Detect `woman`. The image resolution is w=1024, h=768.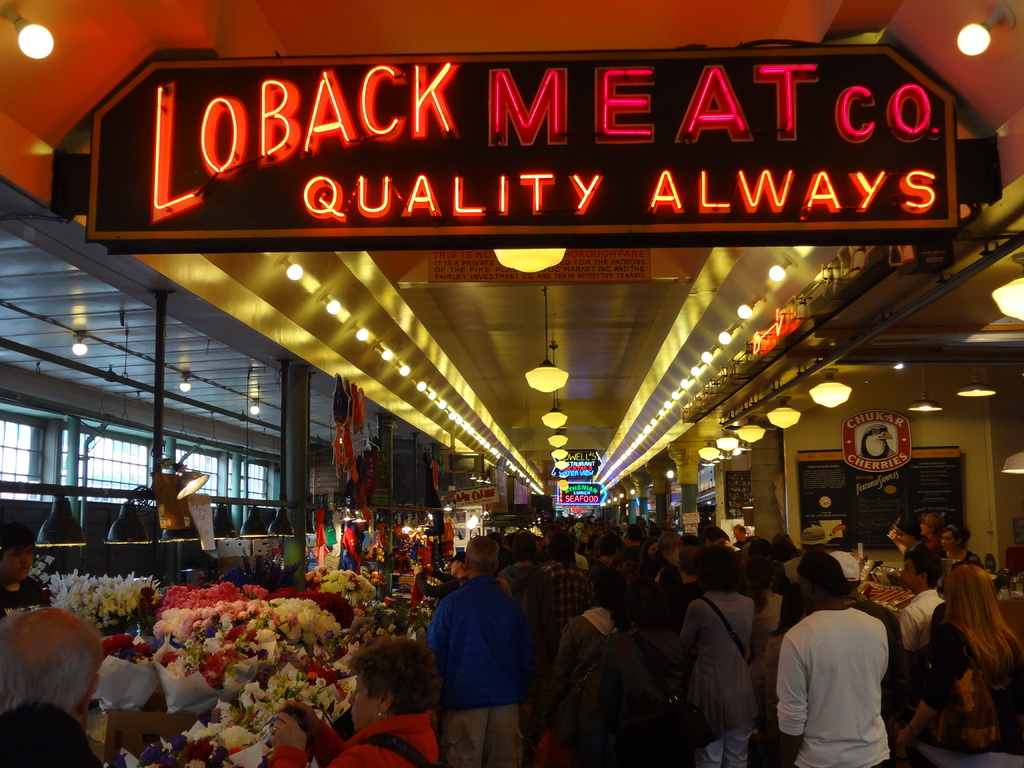
<bbox>413, 557, 472, 609</bbox>.
